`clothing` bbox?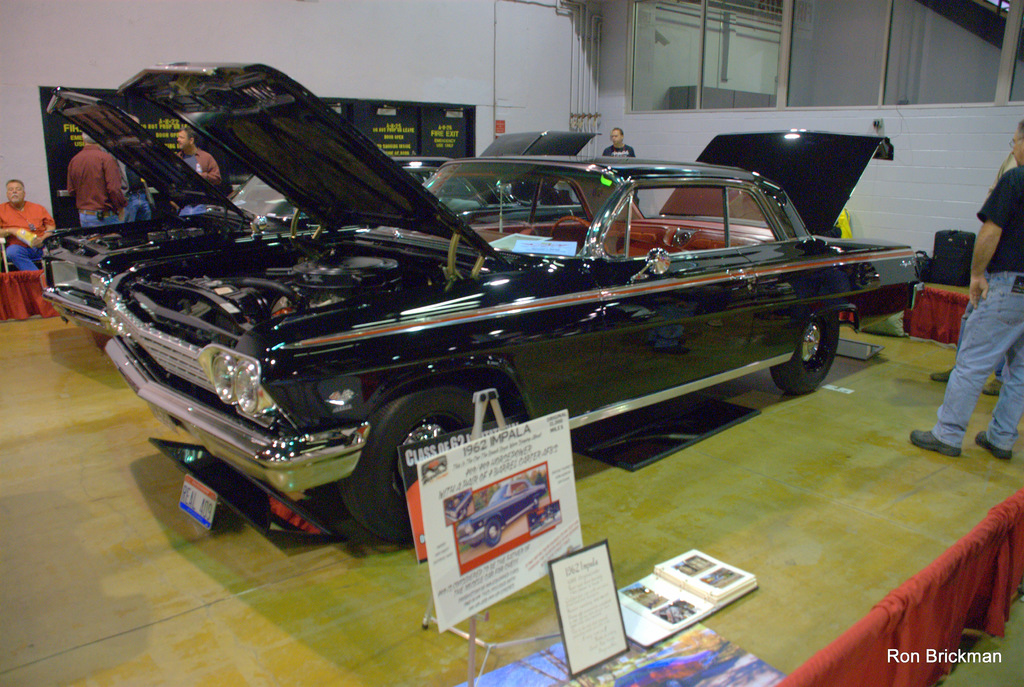
box=[170, 149, 223, 191]
